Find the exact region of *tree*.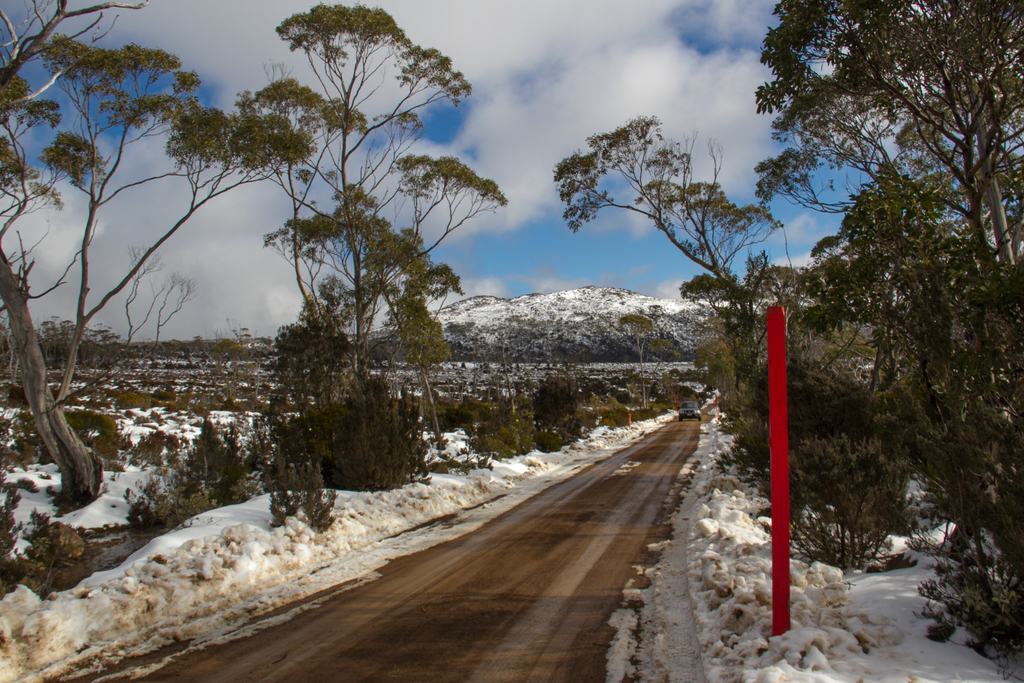
Exact region: x1=125, y1=237, x2=165, y2=337.
